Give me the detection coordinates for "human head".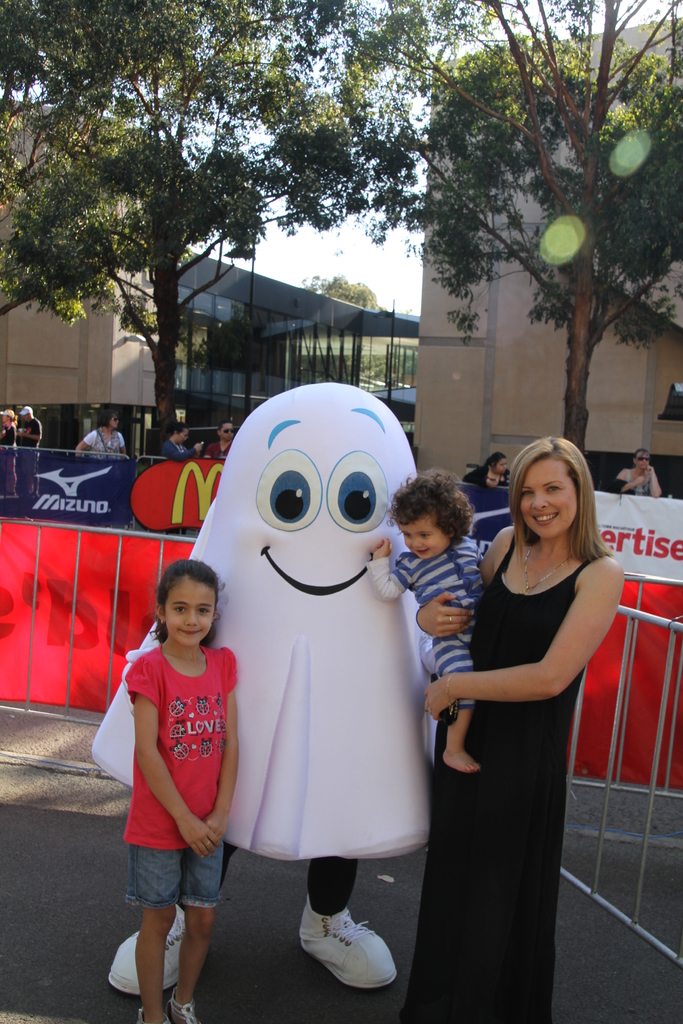
632:449:651:471.
